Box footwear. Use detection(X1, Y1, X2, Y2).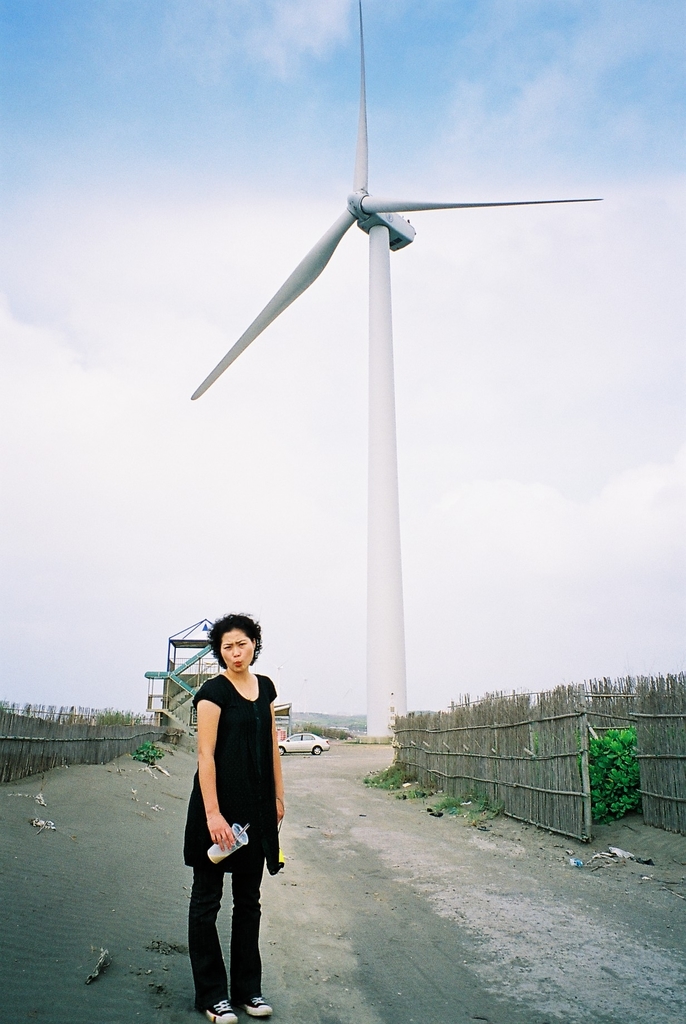
detection(203, 995, 234, 1023).
